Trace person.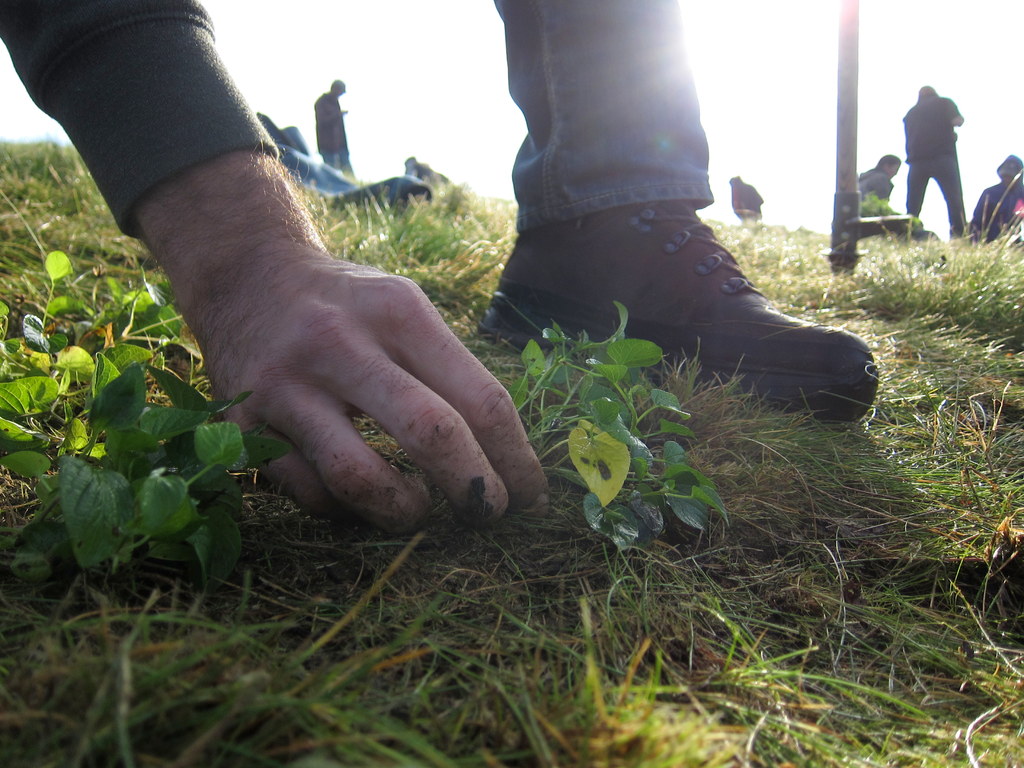
Traced to region(314, 80, 358, 189).
